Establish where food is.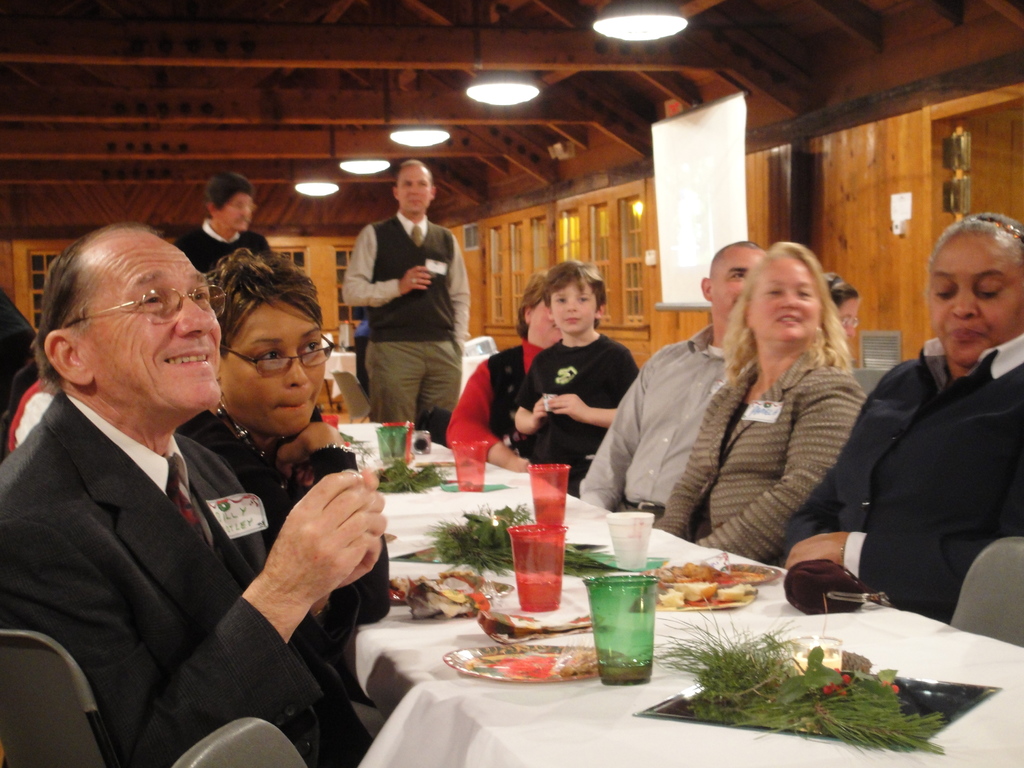
Established at <box>717,581,759,605</box>.
